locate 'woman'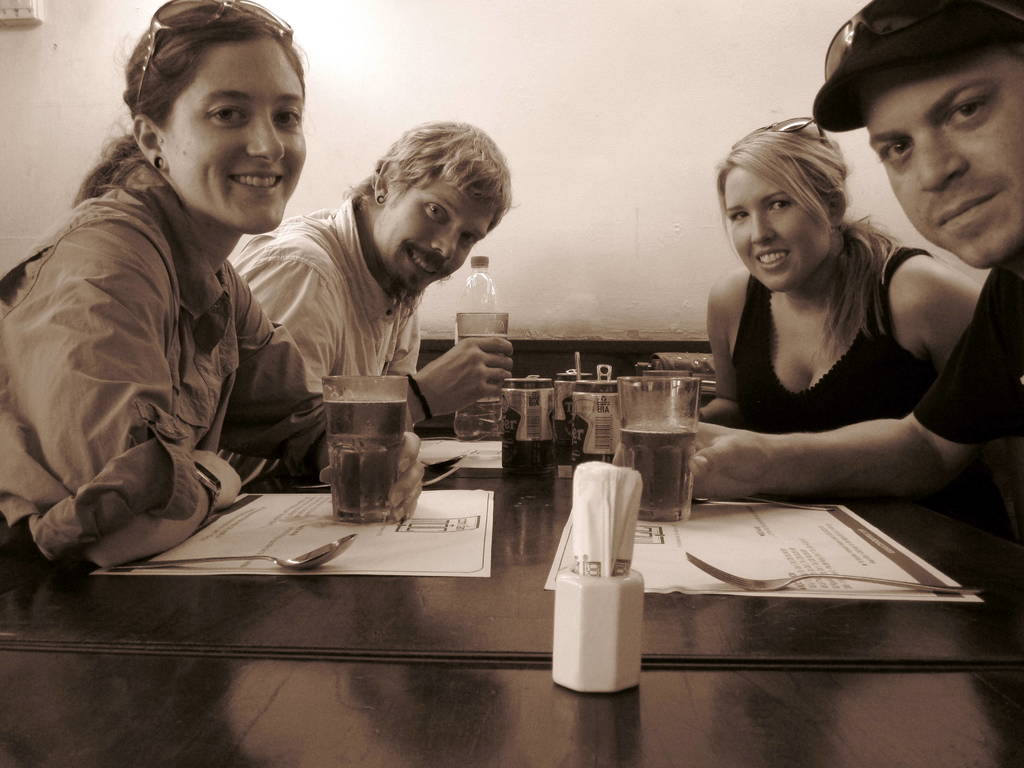
(661,89,989,527)
